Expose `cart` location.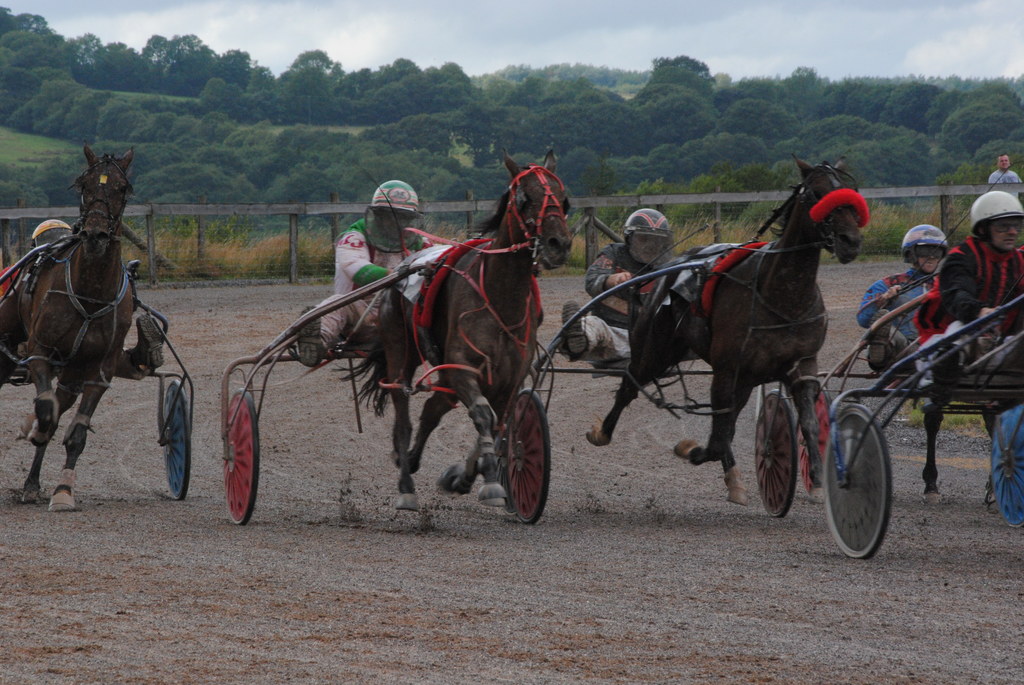
Exposed at left=819, top=295, right=1023, bottom=561.
